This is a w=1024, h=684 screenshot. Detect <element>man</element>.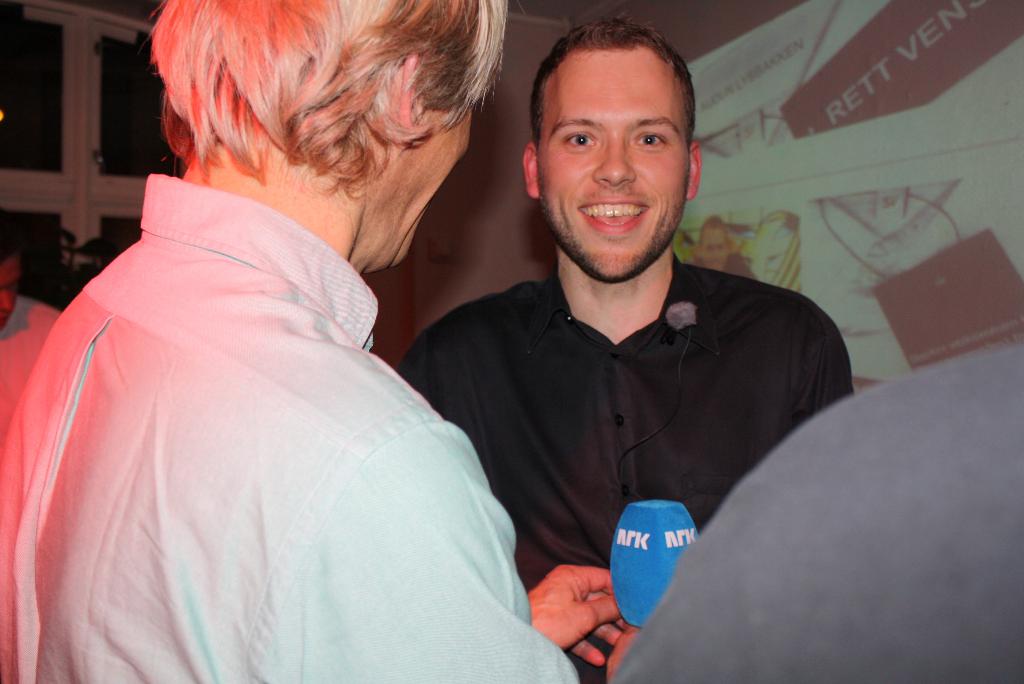
<region>0, 246, 63, 428</region>.
